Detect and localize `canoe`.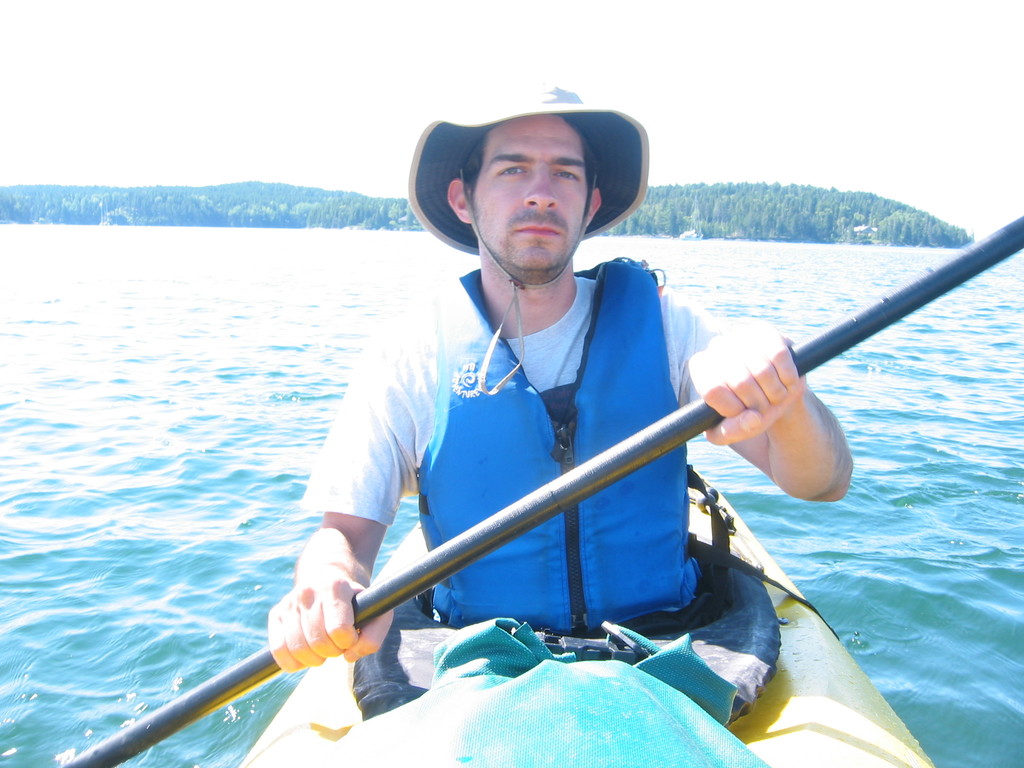
Localized at [x1=197, y1=250, x2=958, y2=767].
